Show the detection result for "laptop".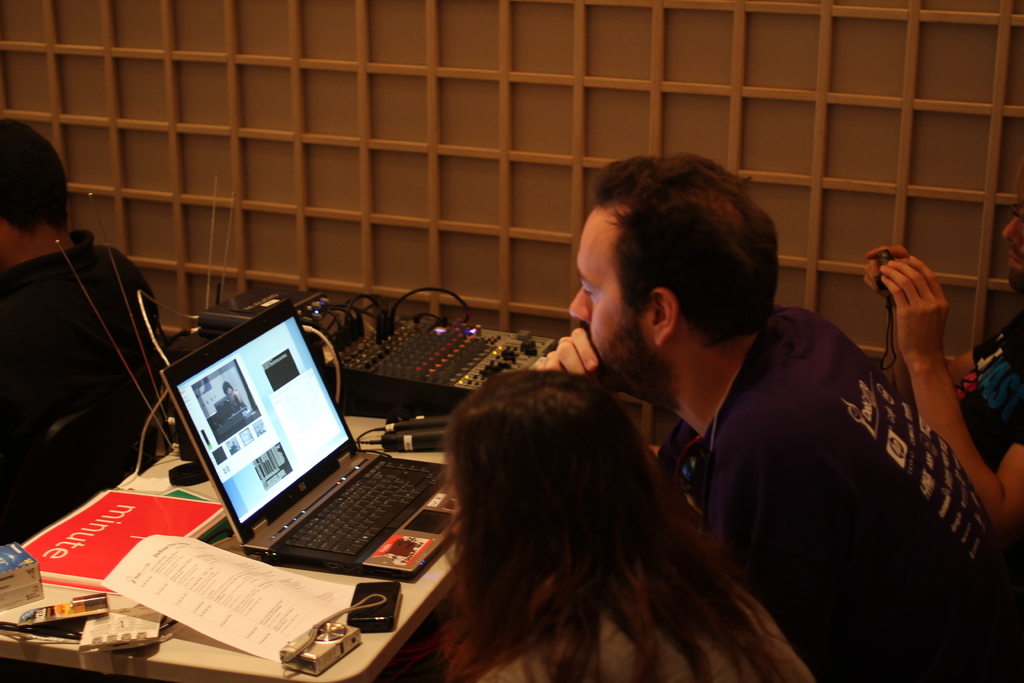
(x1=173, y1=310, x2=431, y2=592).
